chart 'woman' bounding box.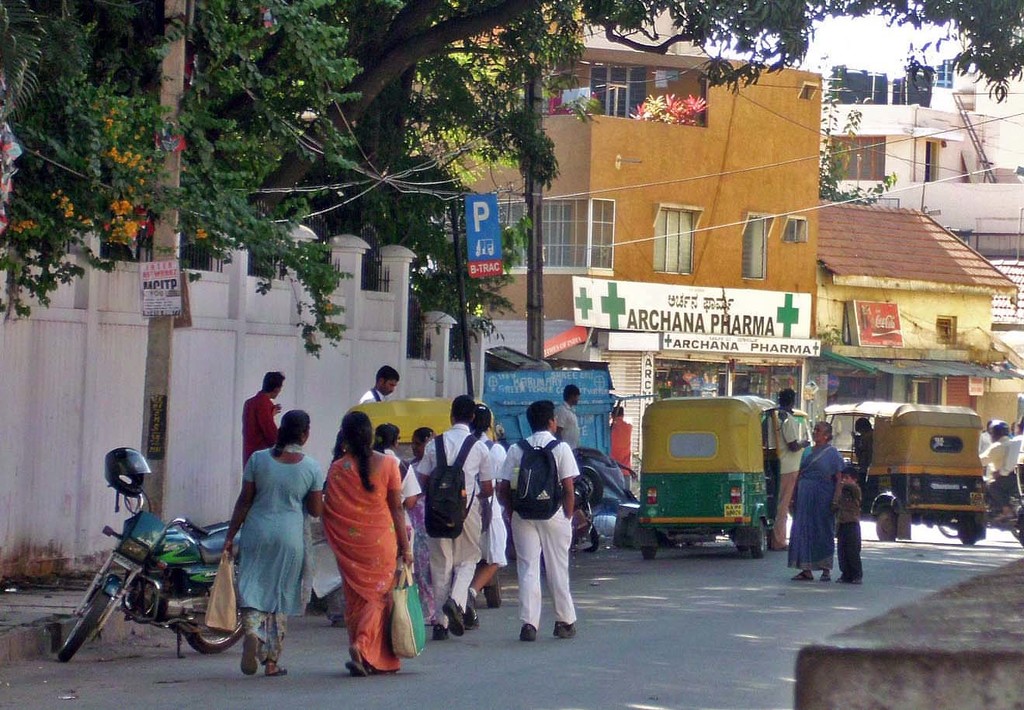
Charted: <bbox>401, 424, 436, 624</bbox>.
